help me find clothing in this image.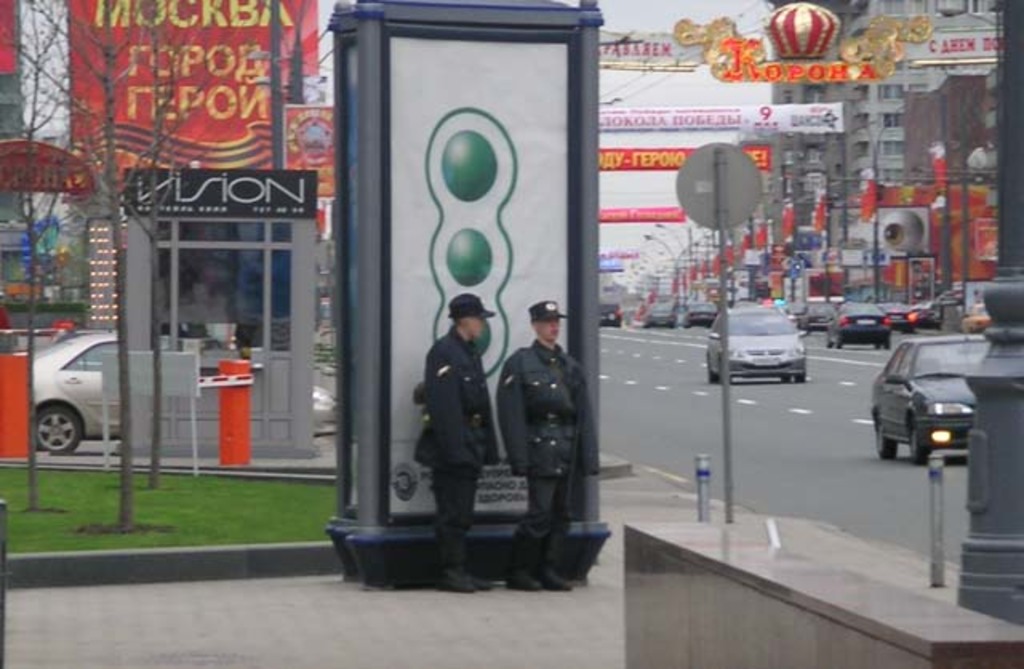
Found it: (left=499, top=301, right=602, bottom=559).
